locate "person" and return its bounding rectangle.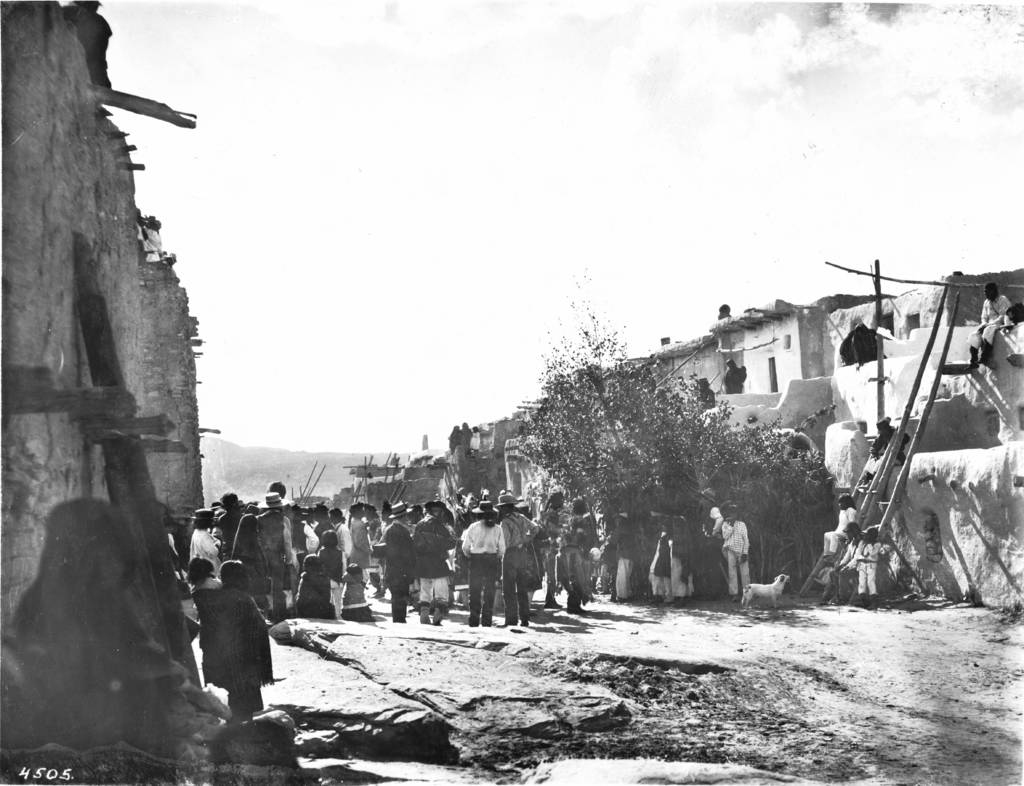
rect(852, 416, 911, 497).
